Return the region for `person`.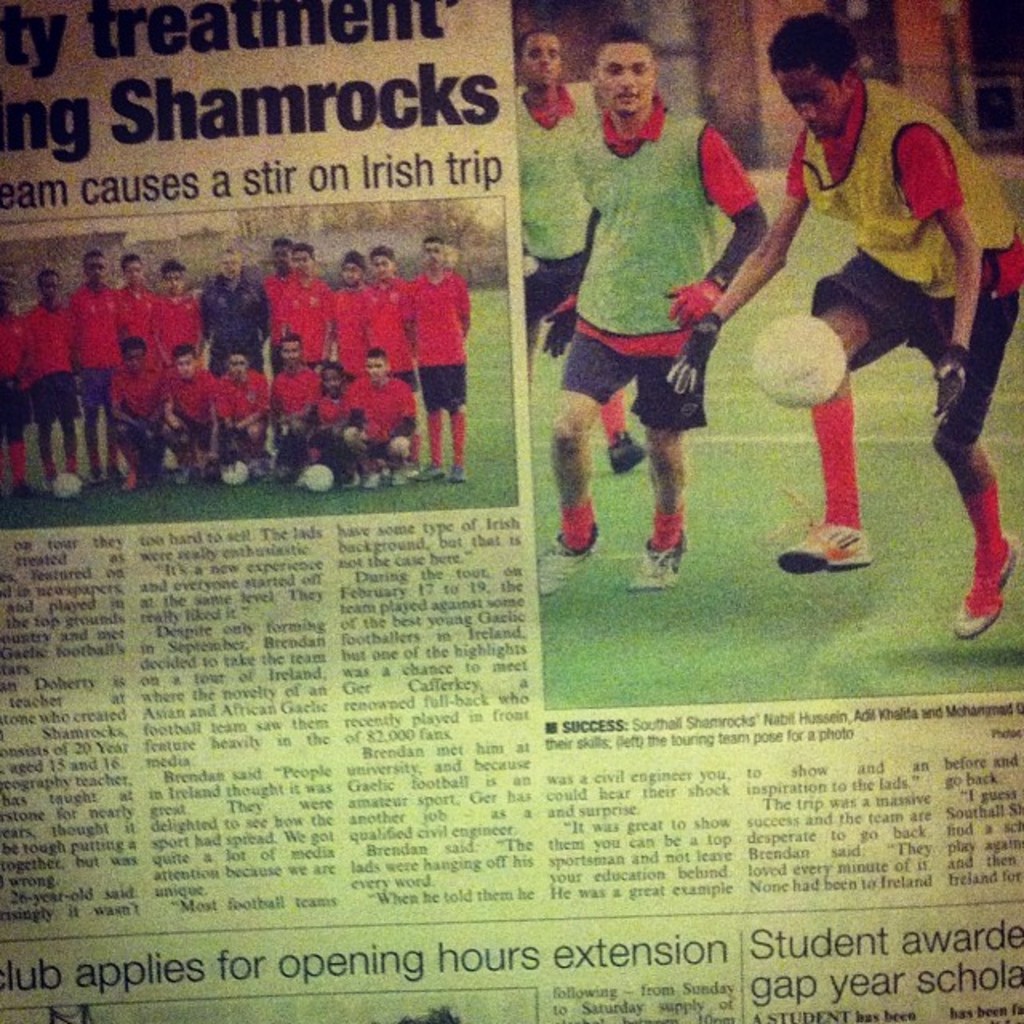
Rect(0, 277, 32, 483).
